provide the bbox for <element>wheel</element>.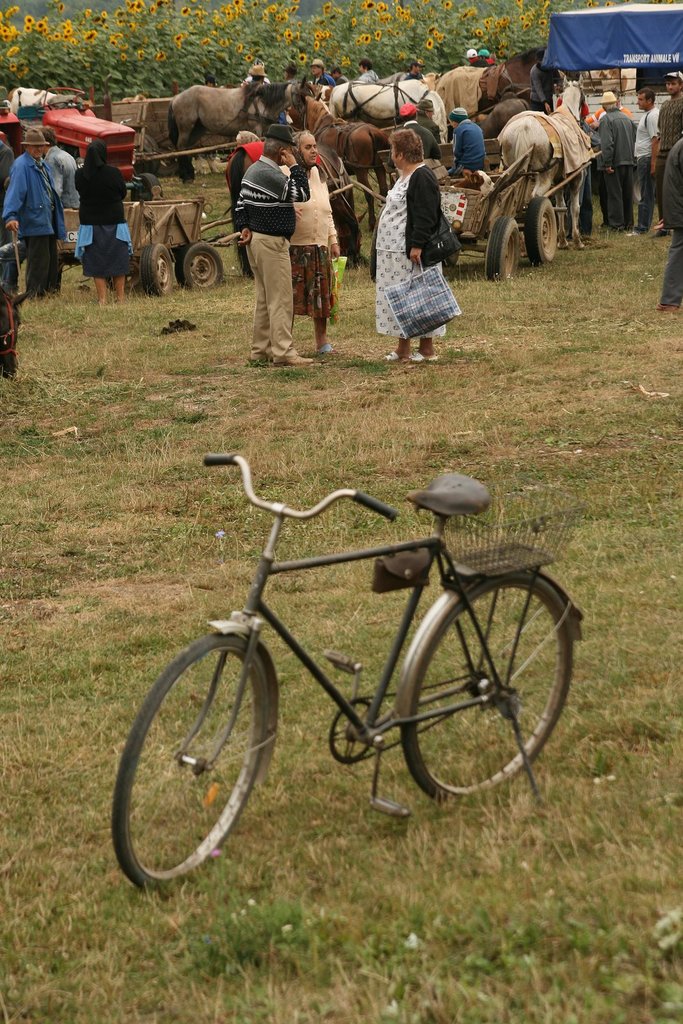
Rect(399, 572, 579, 790).
